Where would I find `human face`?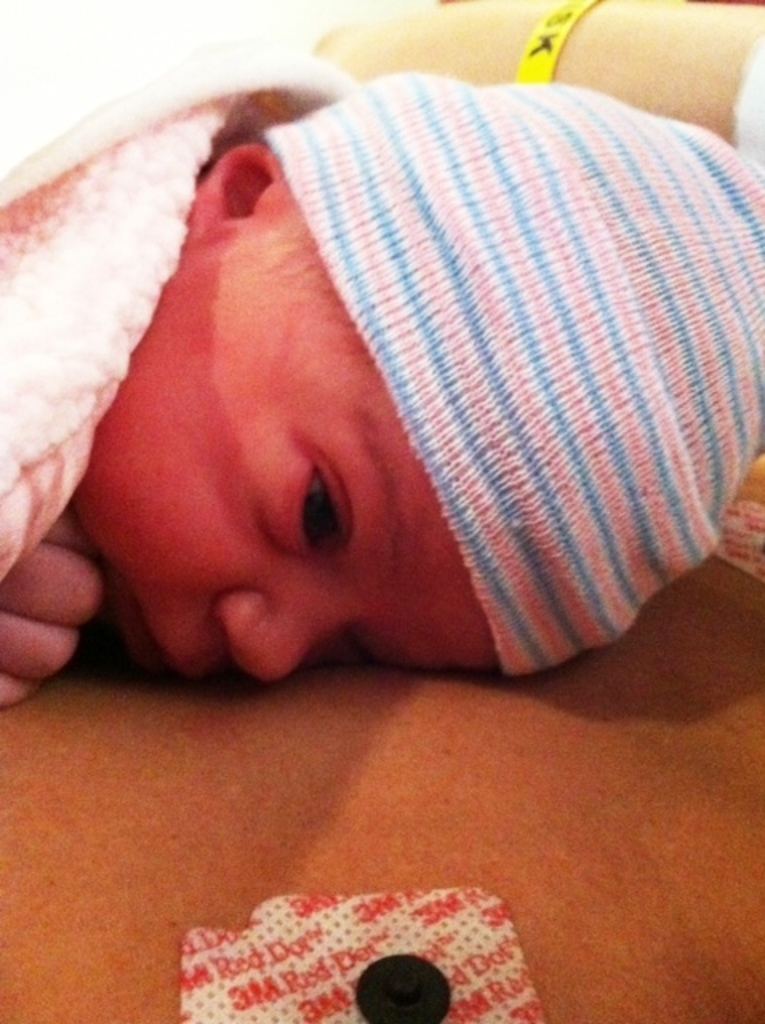
At 59/232/488/707.
